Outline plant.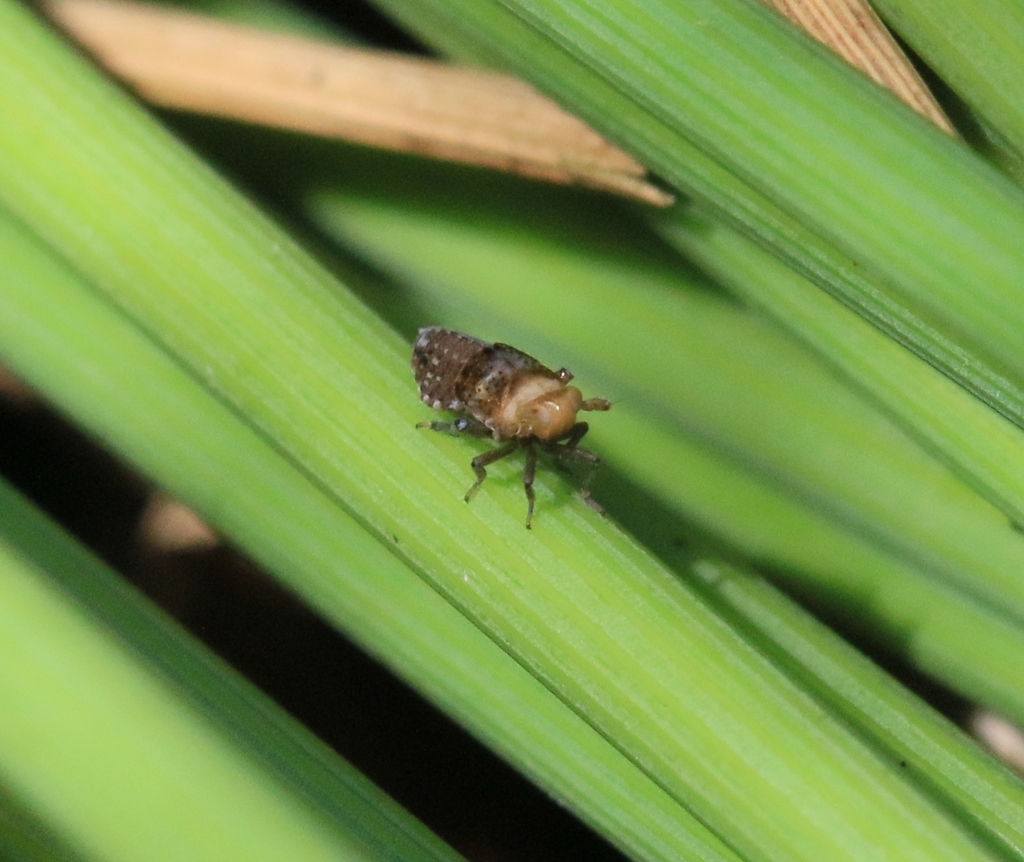
Outline: [x1=0, y1=0, x2=1023, y2=861].
